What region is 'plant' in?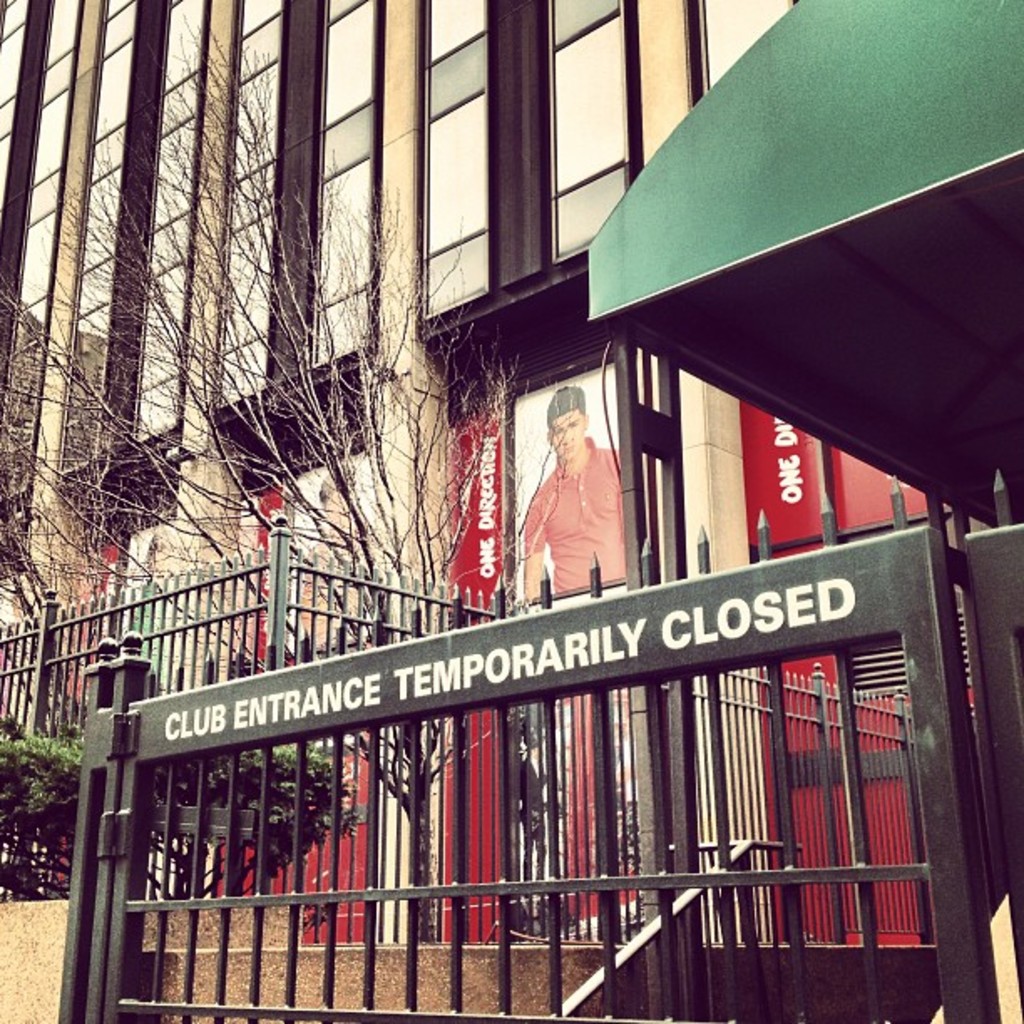
(151,736,356,897).
